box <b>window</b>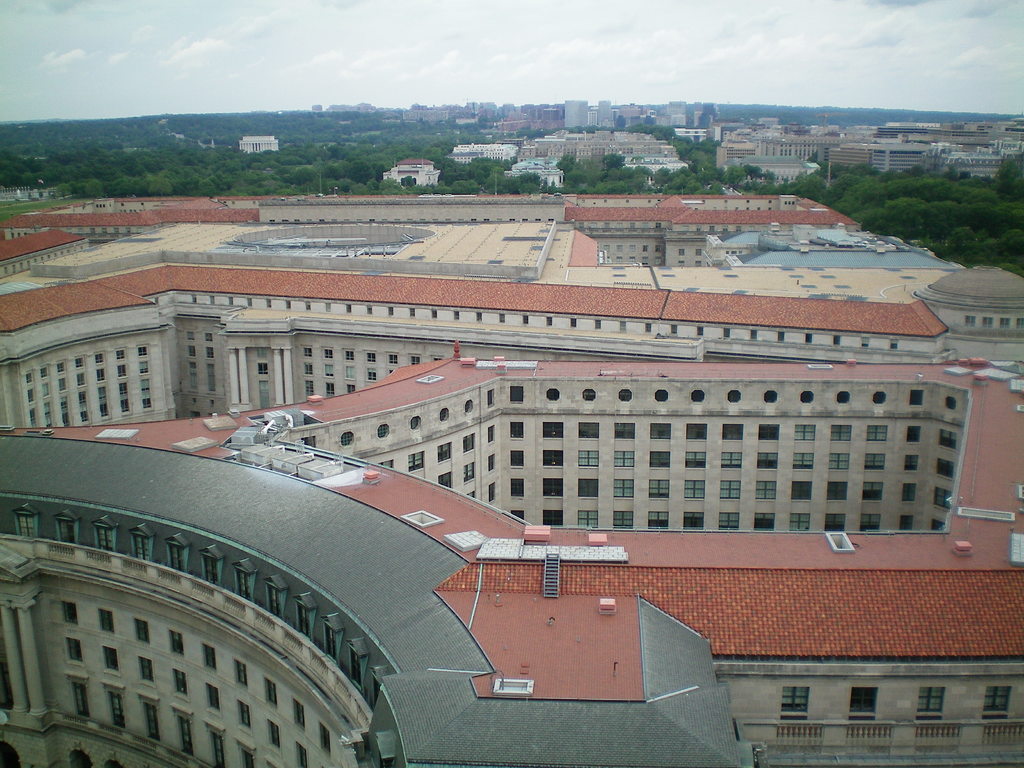
[648,508,669,529]
